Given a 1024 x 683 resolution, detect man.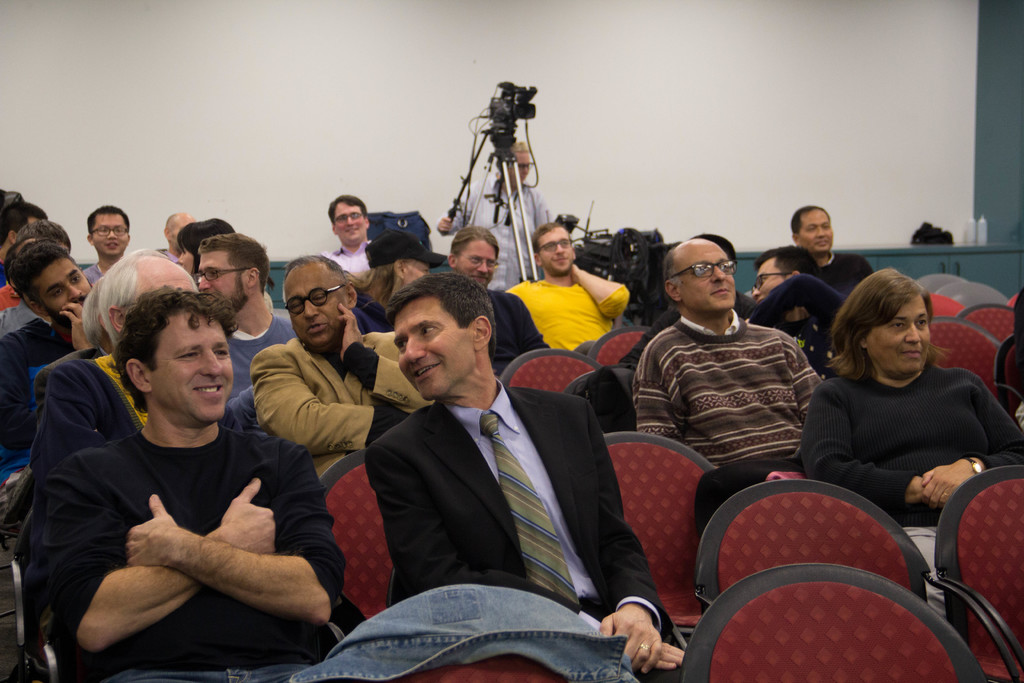
0,236,91,452.
